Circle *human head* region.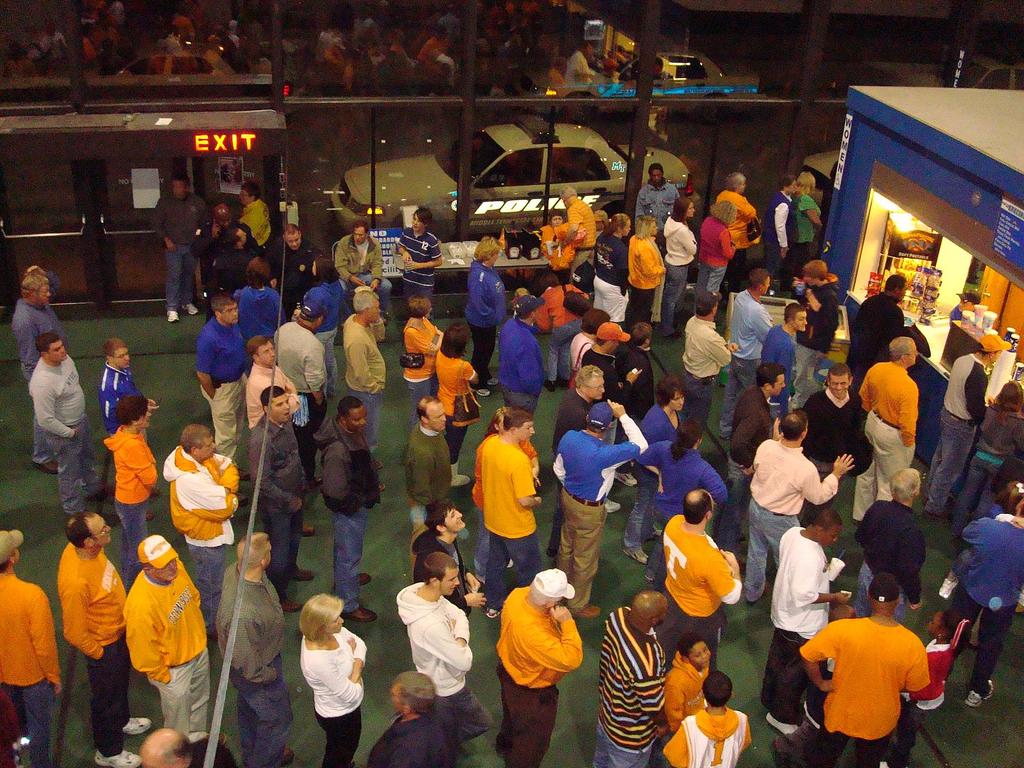
Region: rect(865, 575, 904, 614).
